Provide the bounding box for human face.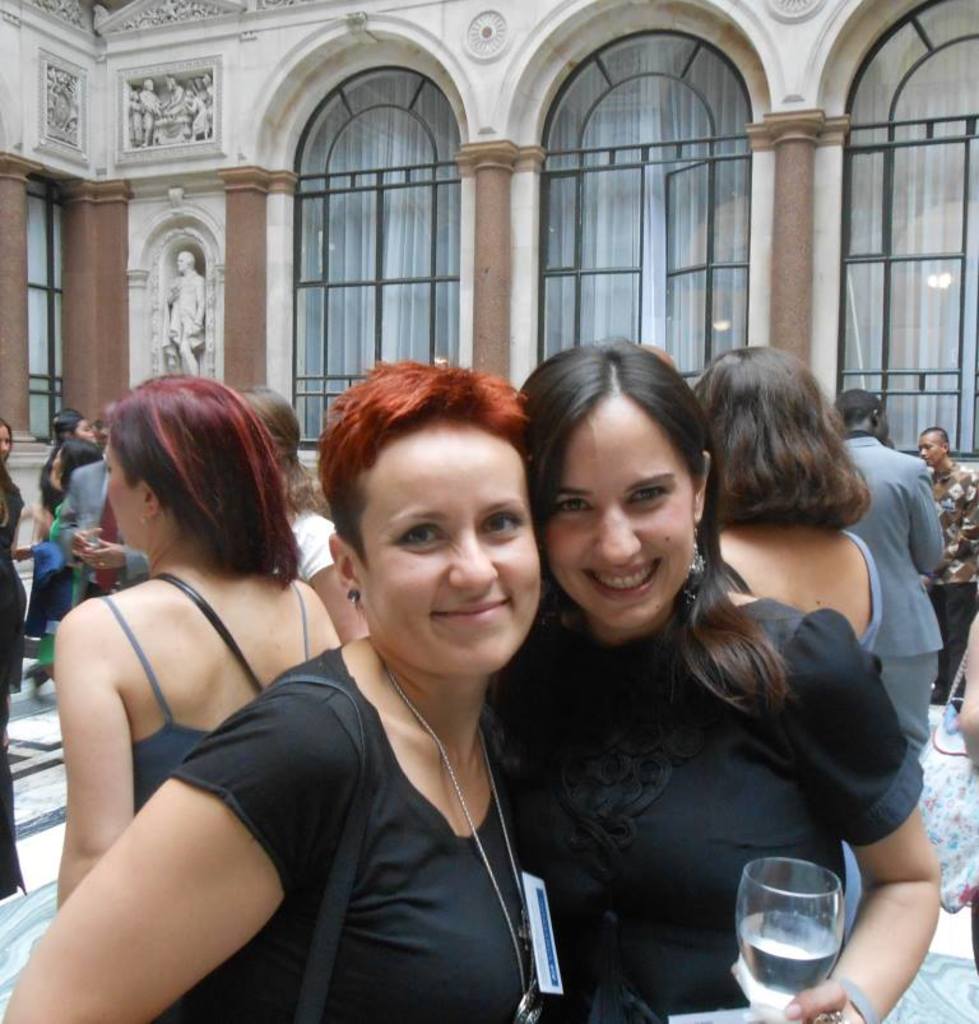
70 418 93 444.
